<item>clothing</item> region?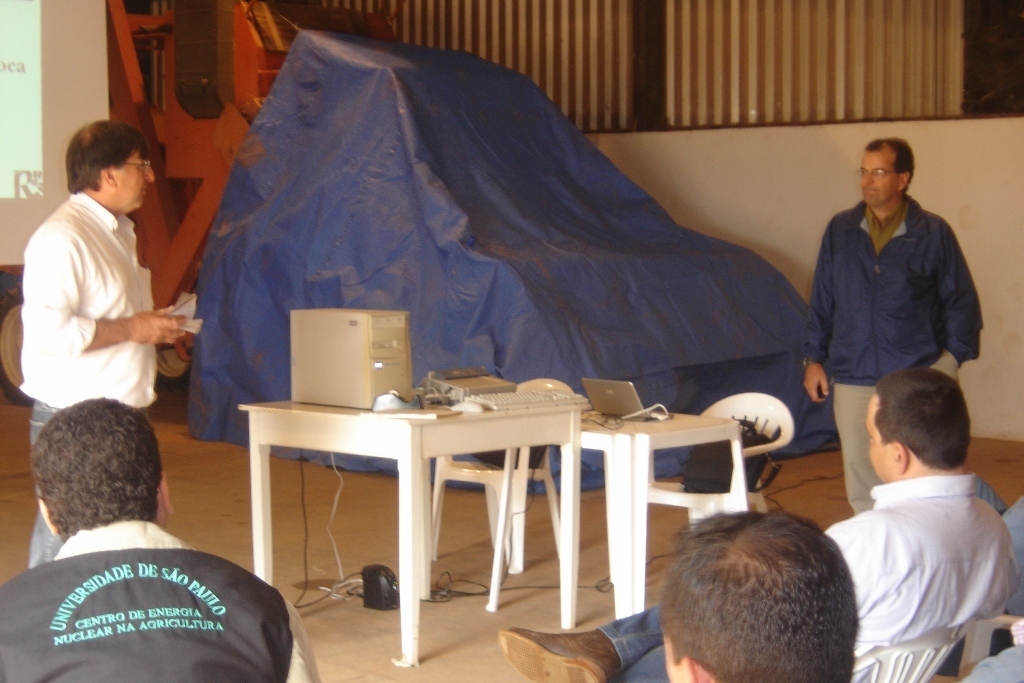
detection(0, 522, 317, 682)
